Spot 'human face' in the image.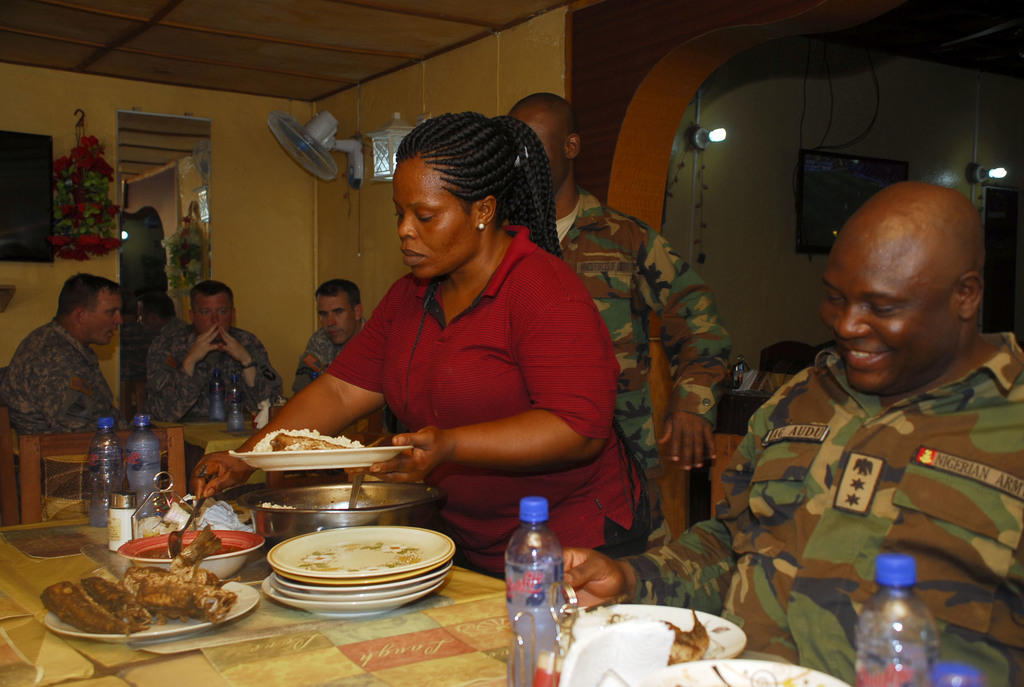
'human face' found at bbox=(821, 242, 965, 392).
